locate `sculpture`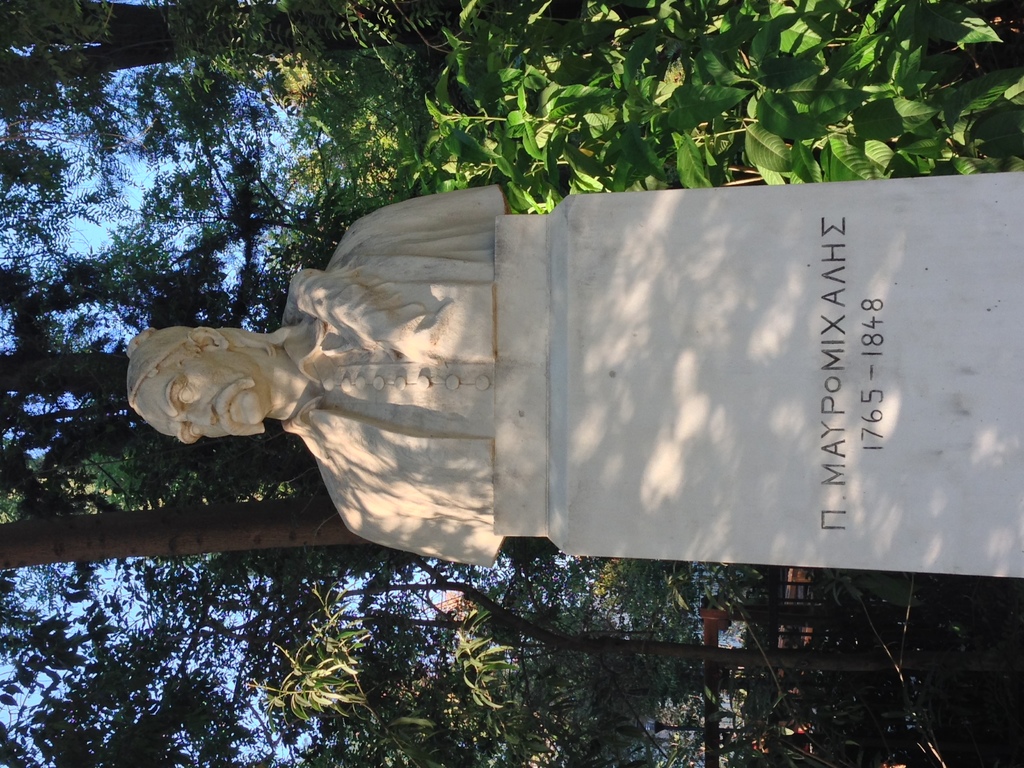
<bbox>148, 140, 992, 612</bbox>
